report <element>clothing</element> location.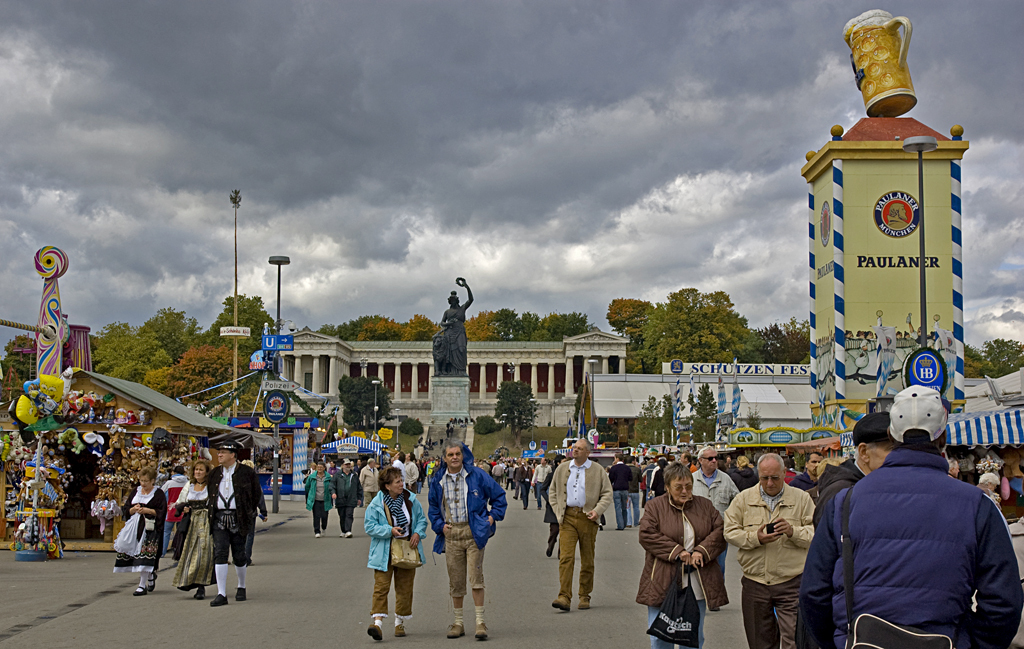
Report: pyautogui.locateOnScreen(423, 434, 500, 607).
